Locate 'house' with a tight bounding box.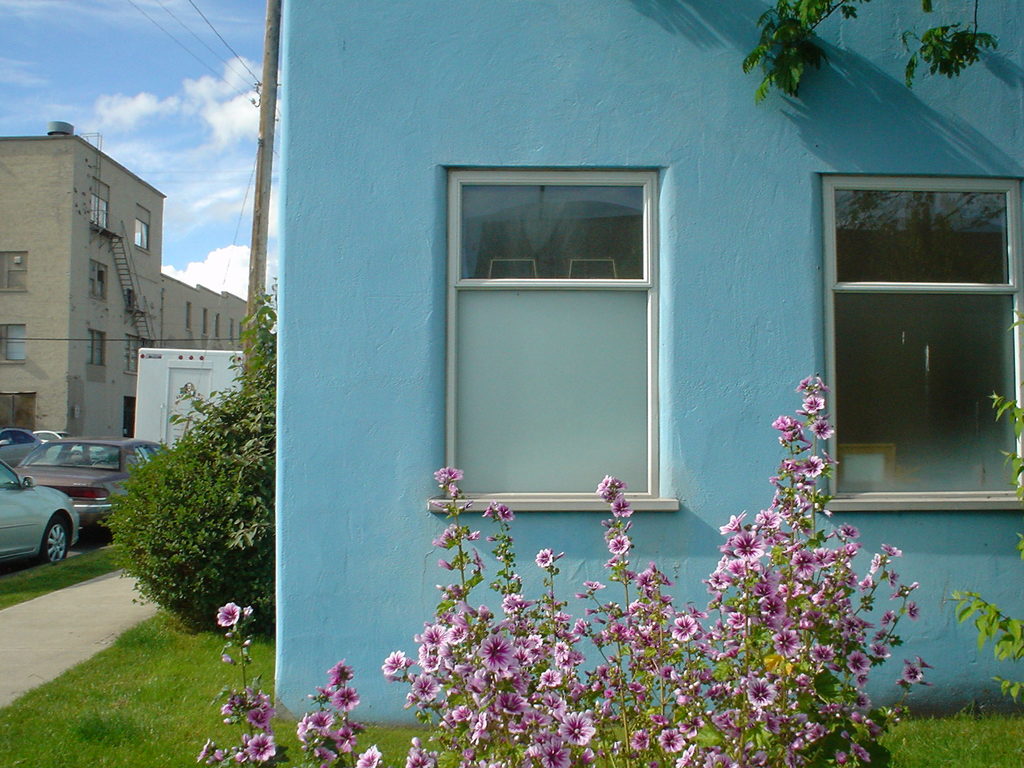
rect(98, 24, 1000, 750).
